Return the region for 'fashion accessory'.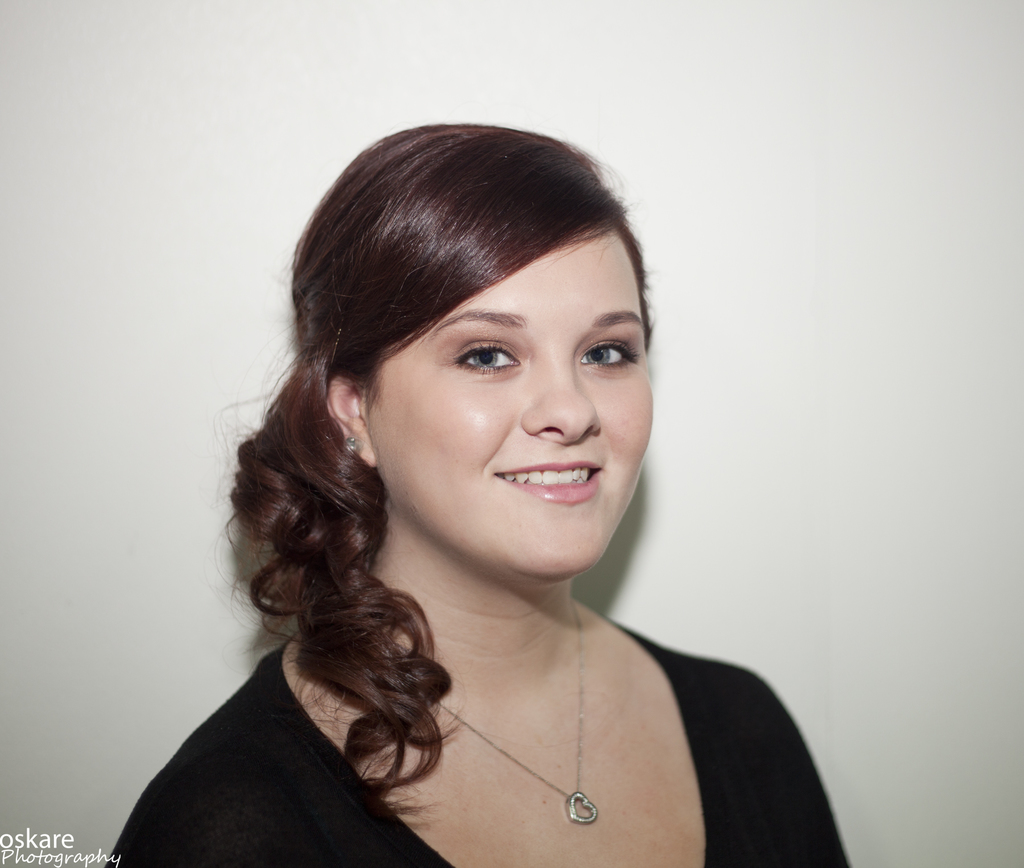
l=341, t=432, r=364, b=451.
